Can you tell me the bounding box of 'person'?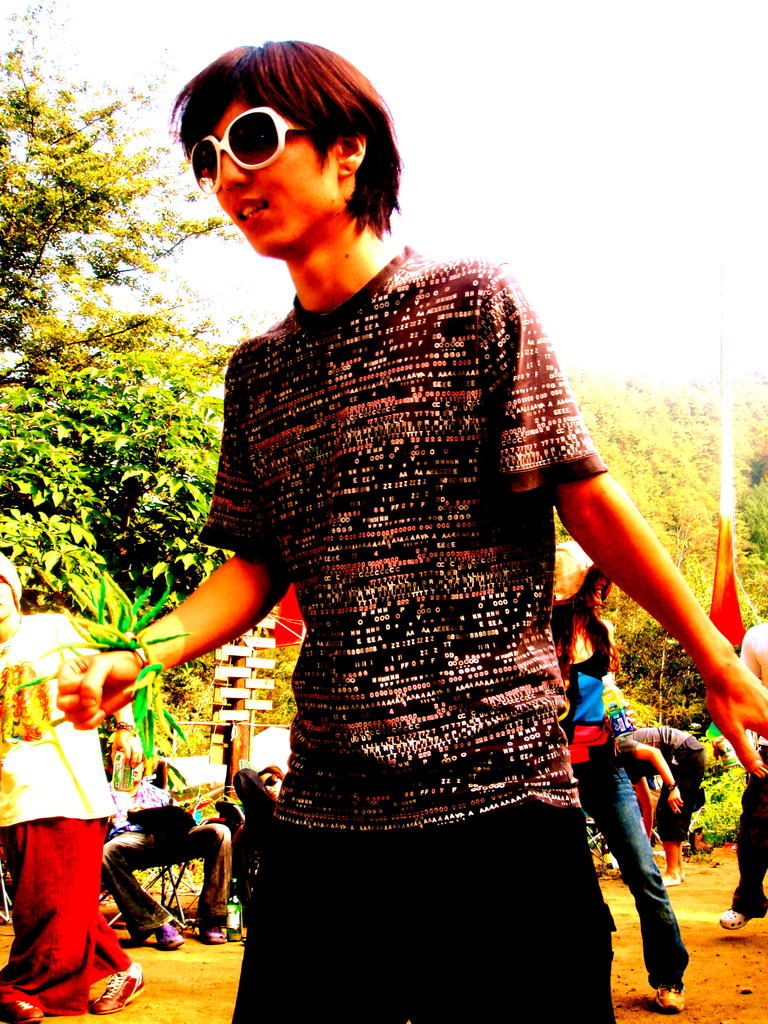
{"x1": 93, "y1": 732, "x2": 243, "y2": 953}.
